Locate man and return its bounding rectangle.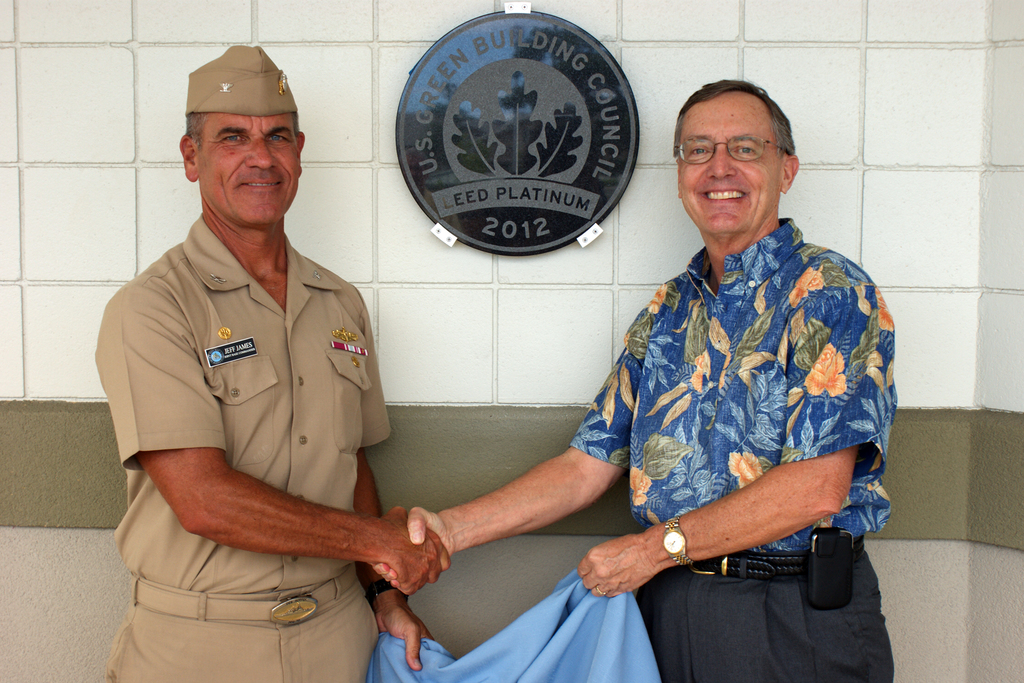
(367,79,896,682).
